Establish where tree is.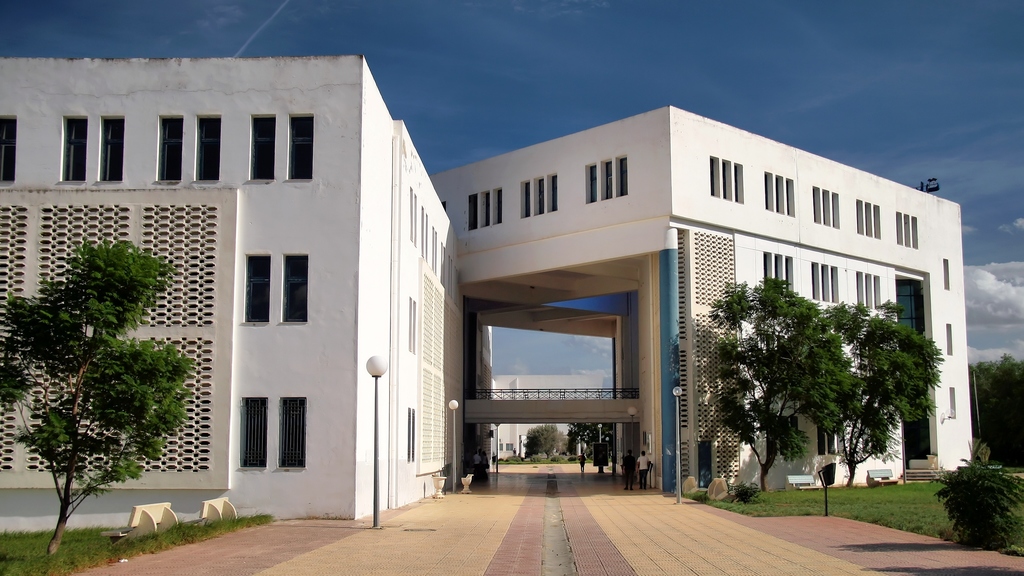
Established at <box>568,422,621,465</box>.
